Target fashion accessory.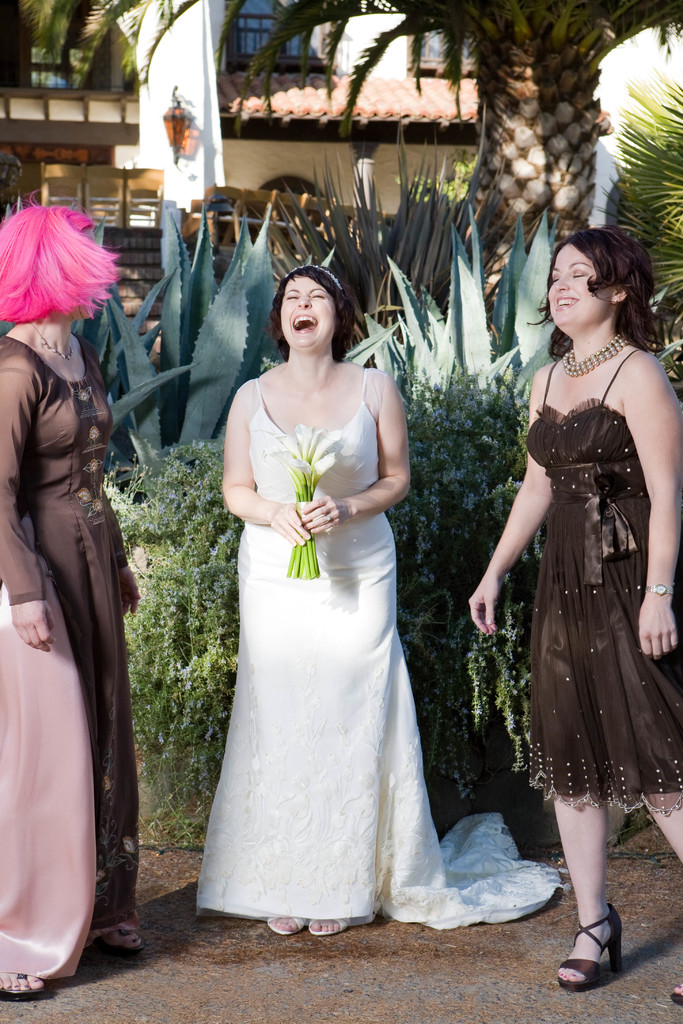
Target region: bbox=[90, 930, 146, 955].
